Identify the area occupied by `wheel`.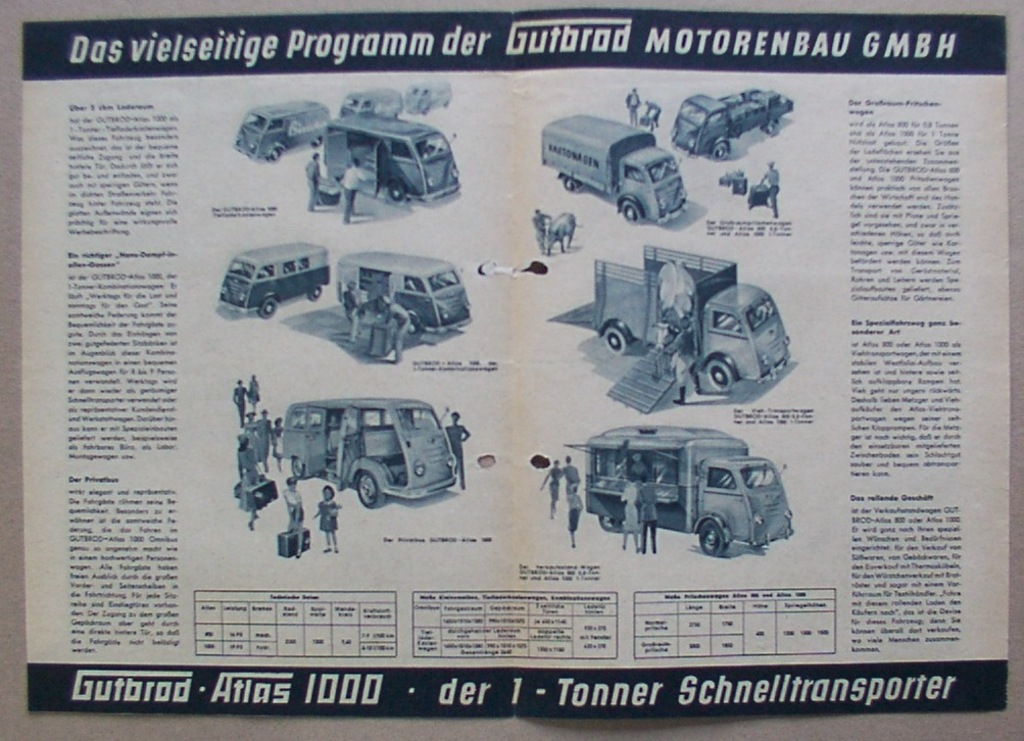
Area: 760,120,776,137.
